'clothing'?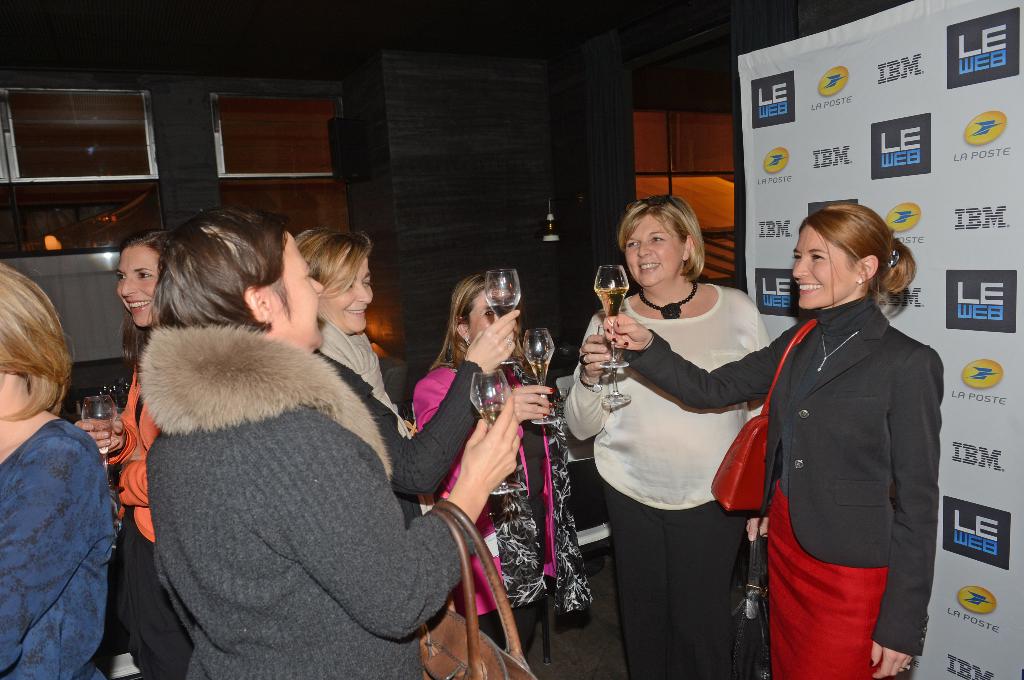
<region>623, 298, 948, 679</region>
